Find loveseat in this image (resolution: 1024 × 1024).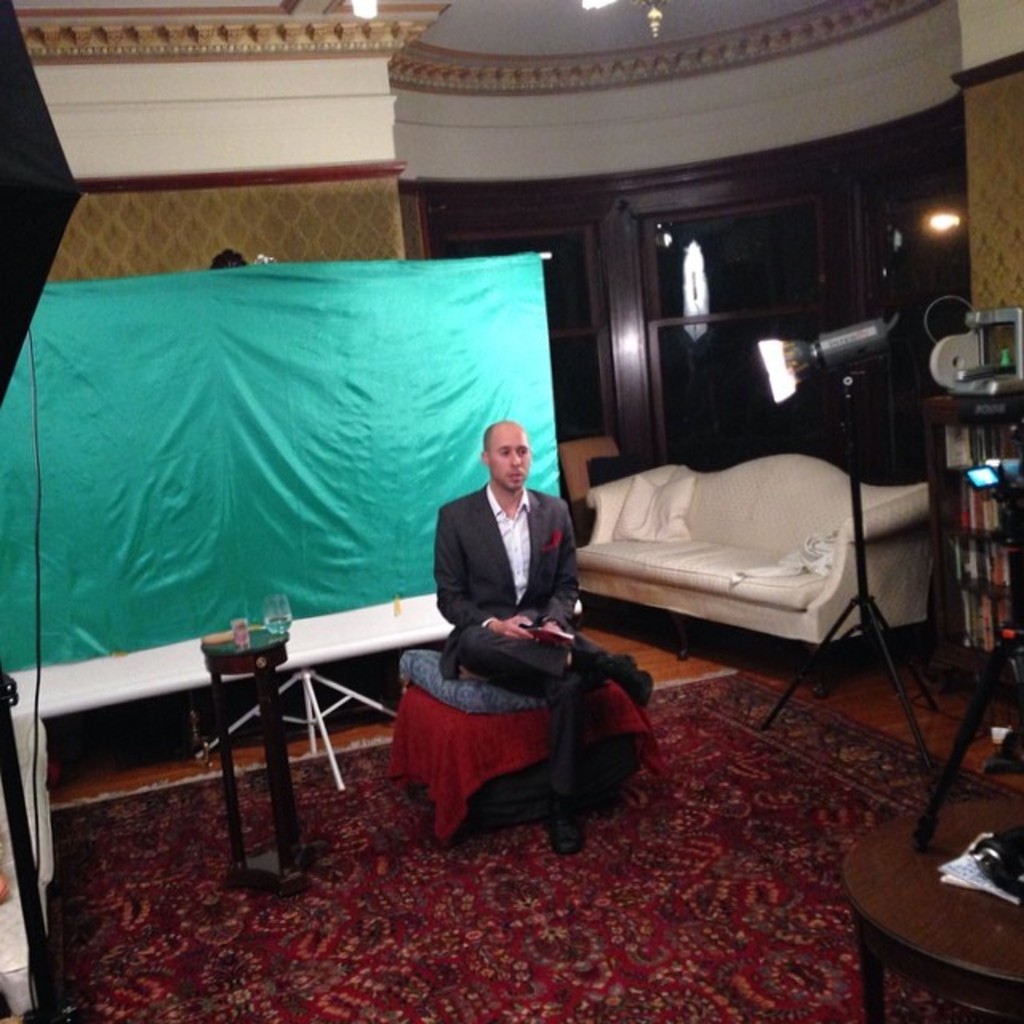
rect(550, 422, 938, 672).
